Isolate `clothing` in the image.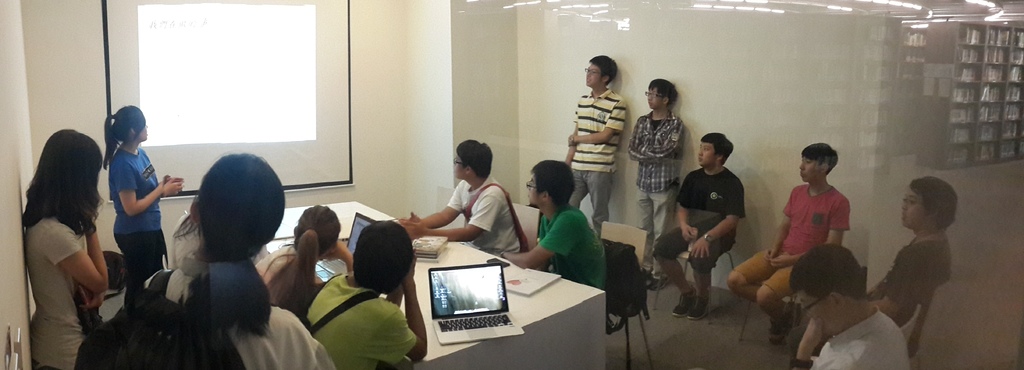
Isolated region: (722, 183, 857, 301).
